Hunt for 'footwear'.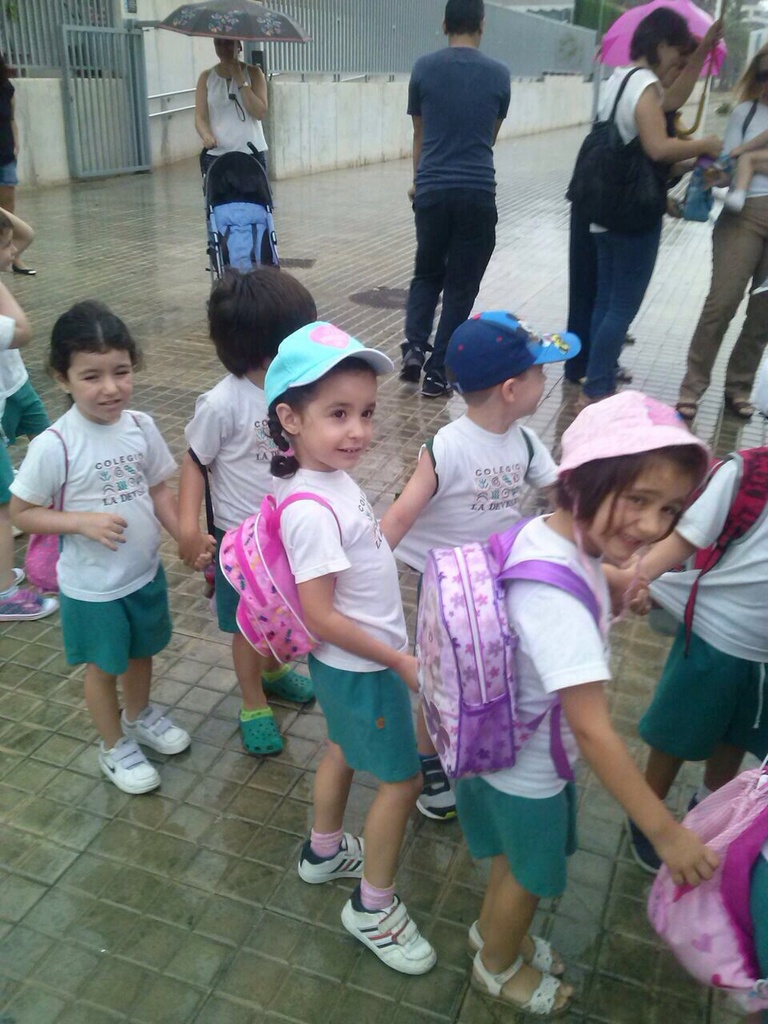
Hunted down at 473,948,572,1018.
